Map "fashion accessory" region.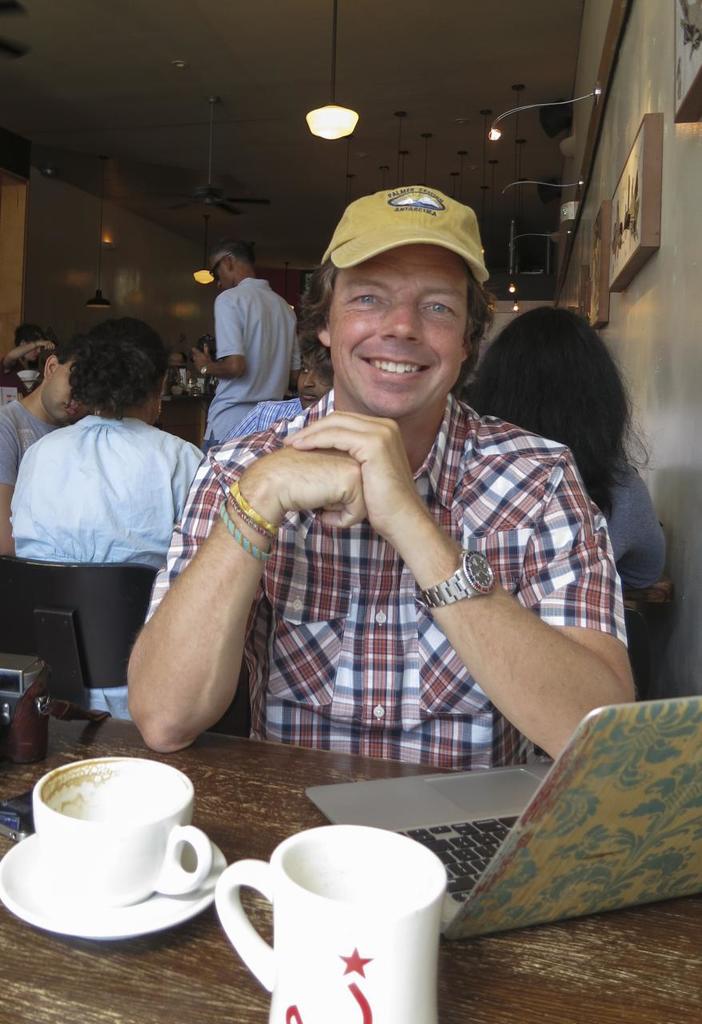
Mapped to left=398, top=530, right=505, bottom=620.
